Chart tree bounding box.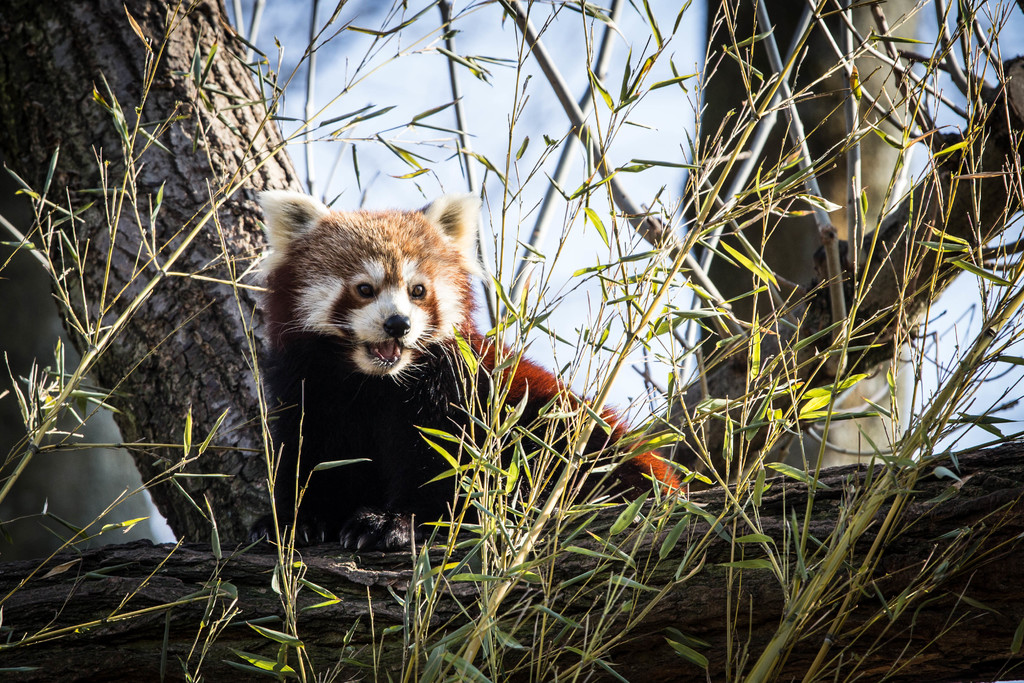
Charted: 0/0/314/557.
